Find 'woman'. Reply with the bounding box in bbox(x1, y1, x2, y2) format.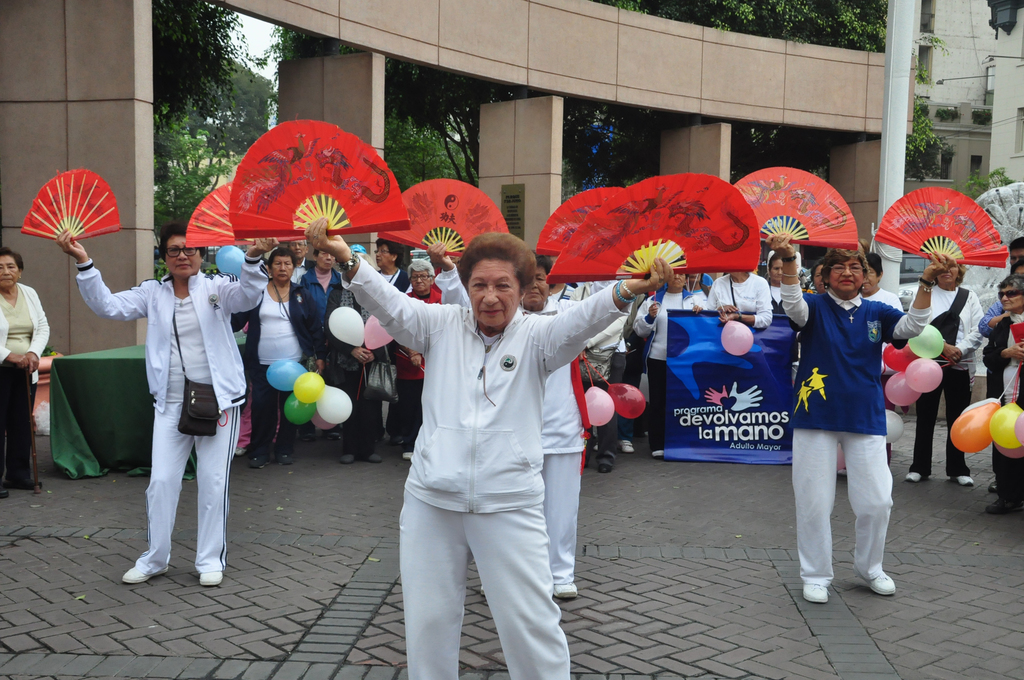
bbox(986, 270, 1023, 513).
